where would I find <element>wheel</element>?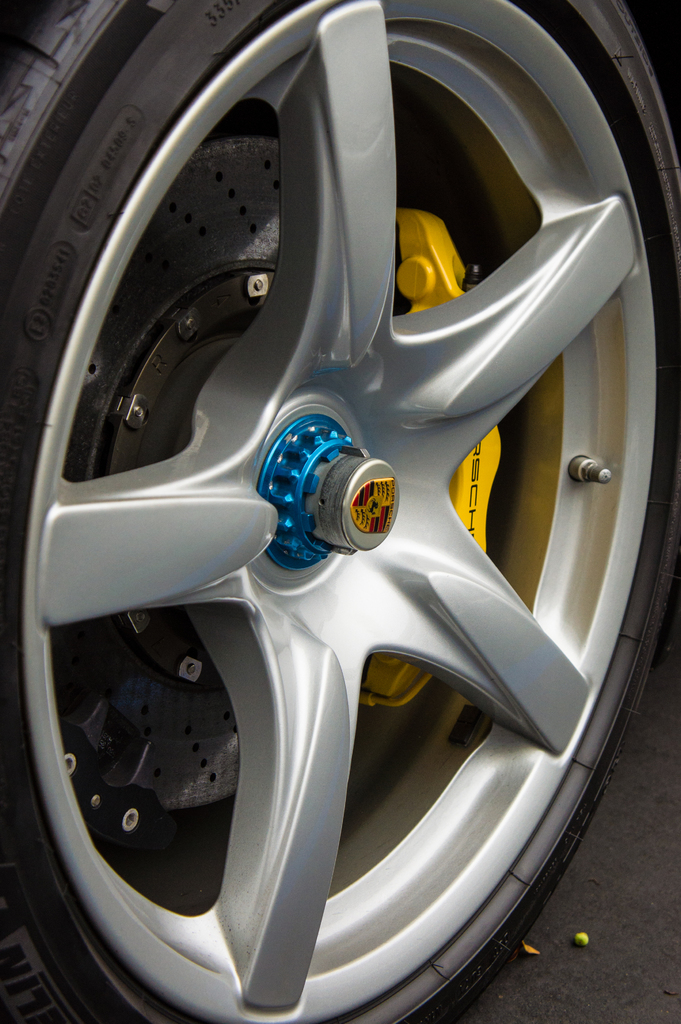
At [0,0,680,1023].
